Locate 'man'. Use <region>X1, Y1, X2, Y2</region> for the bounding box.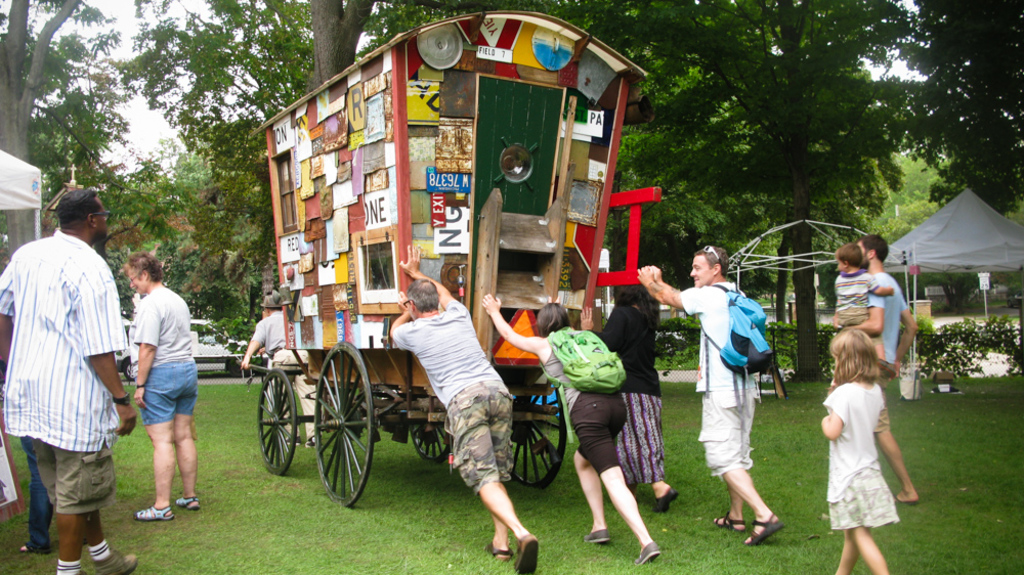
<region>830, 235, 923, 505</region>.
